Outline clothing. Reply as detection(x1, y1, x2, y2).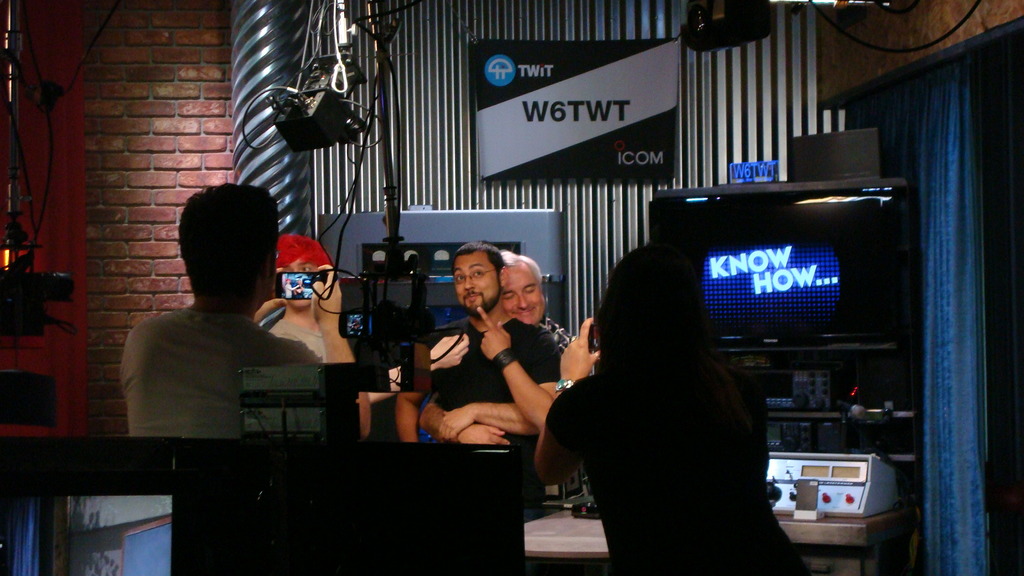
detection(534, 368, 806, 575).
